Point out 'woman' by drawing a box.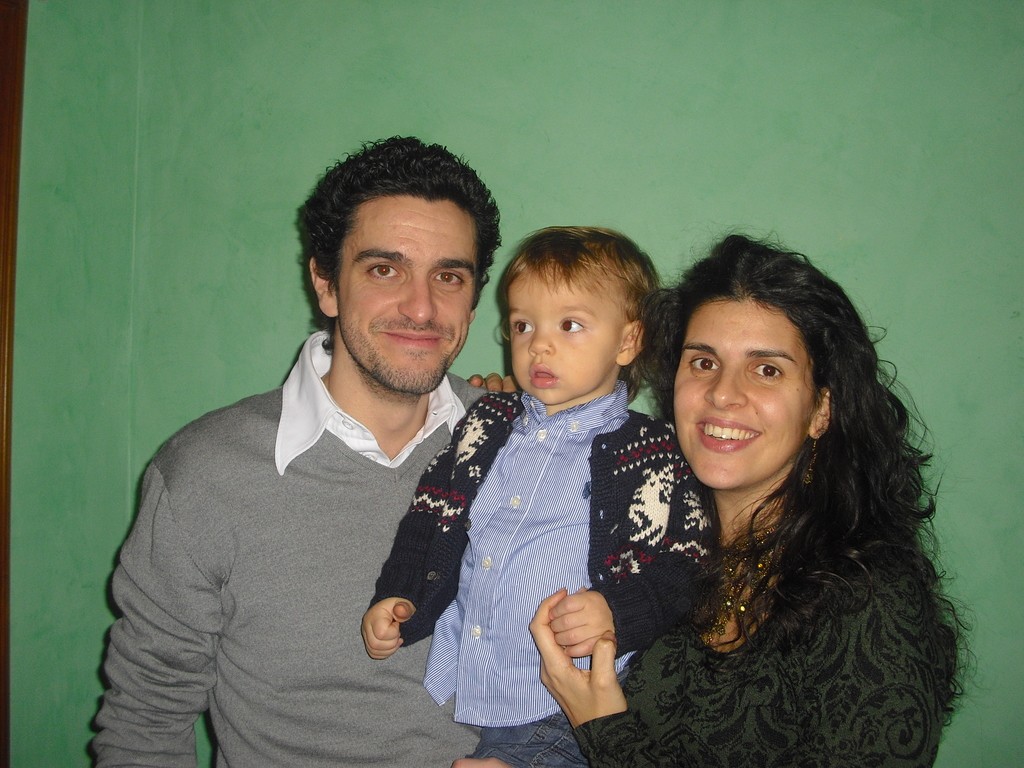
left=611, top=228, right=952, bottom=767.
